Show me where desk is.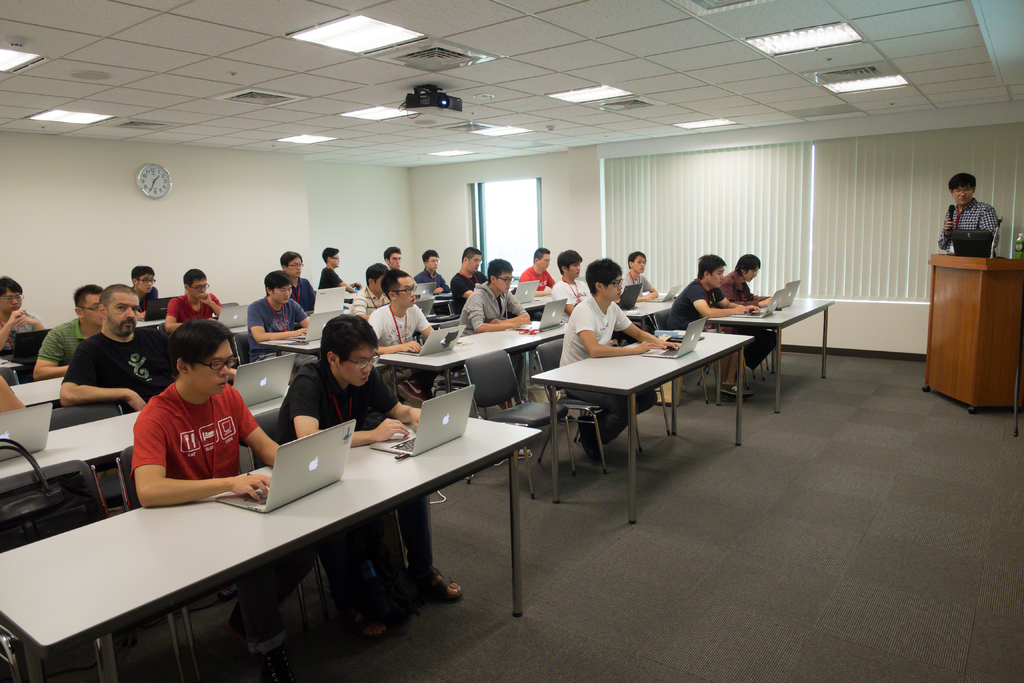
desk is at bbox=[540, 321, 758, 485].
